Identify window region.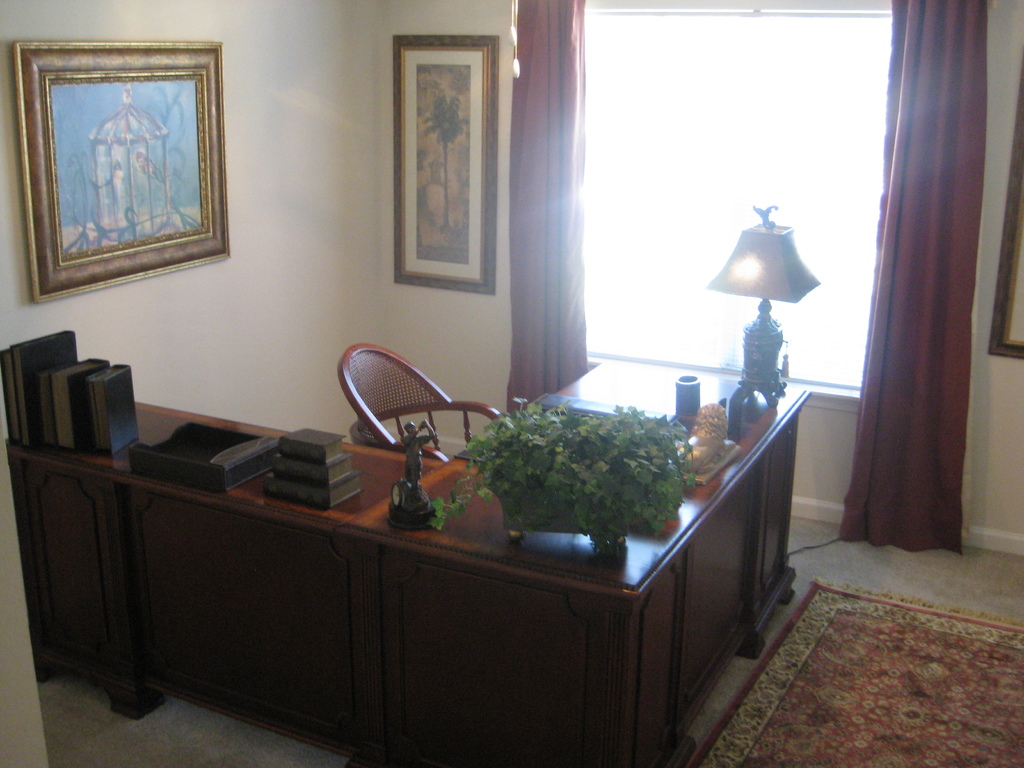
Region: (578, 19, 890, 388).
